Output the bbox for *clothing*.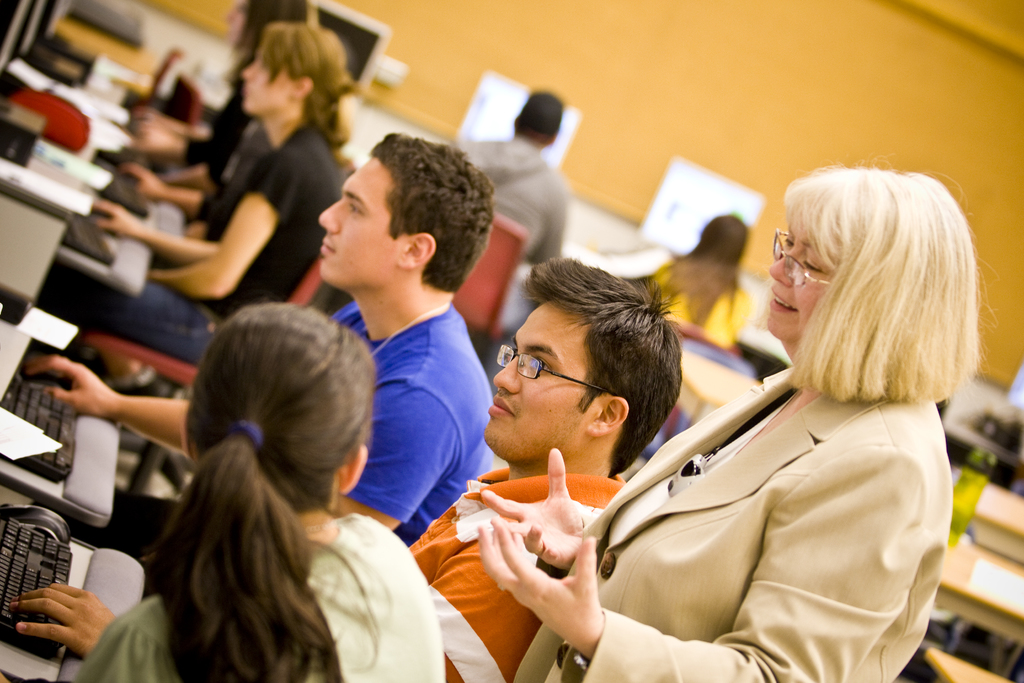
[left=458, top=139, right=562, bottom=270].
